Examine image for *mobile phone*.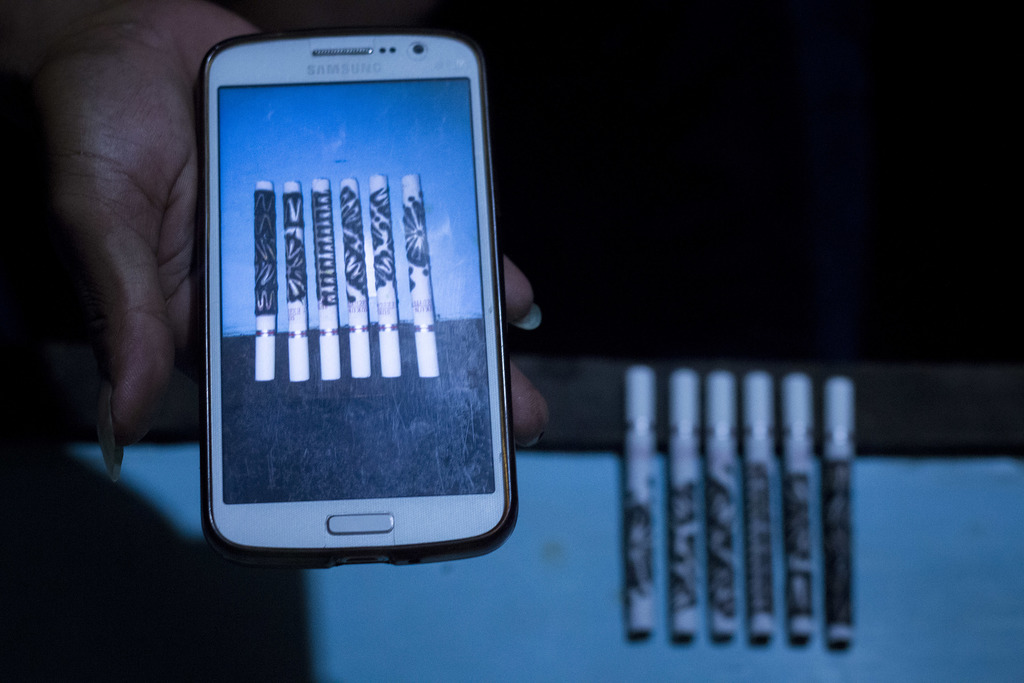
Examination result: bbox(175, 26, 525, 567).
